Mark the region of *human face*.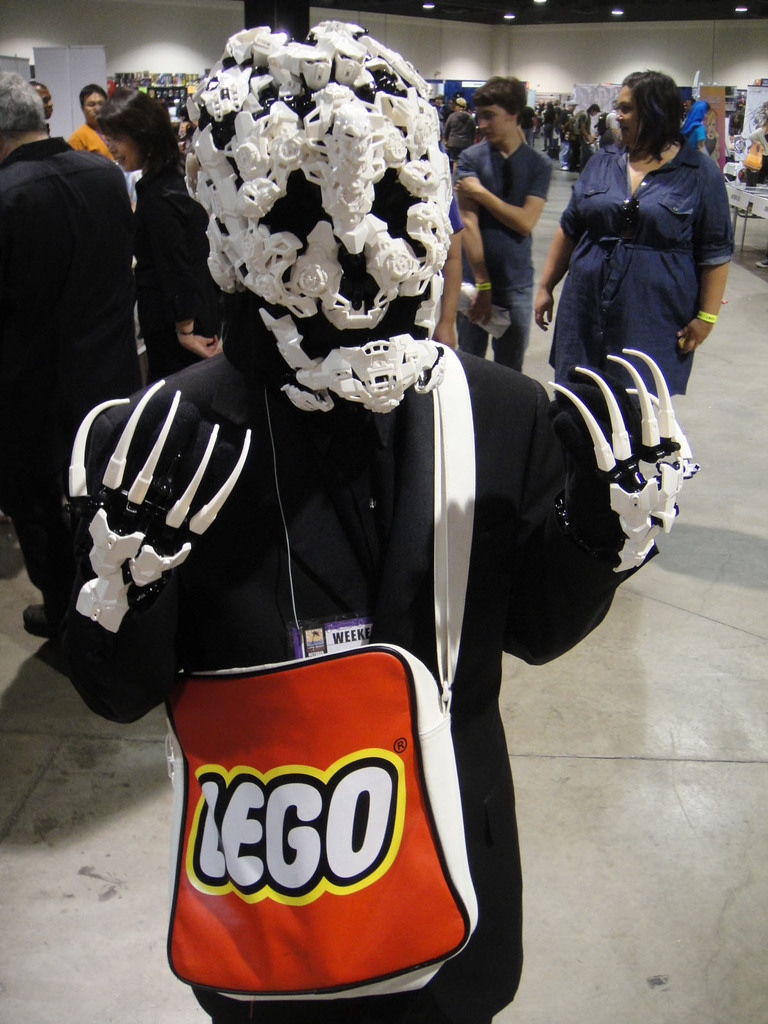
Region: detection(618, 83, 637, 148).
